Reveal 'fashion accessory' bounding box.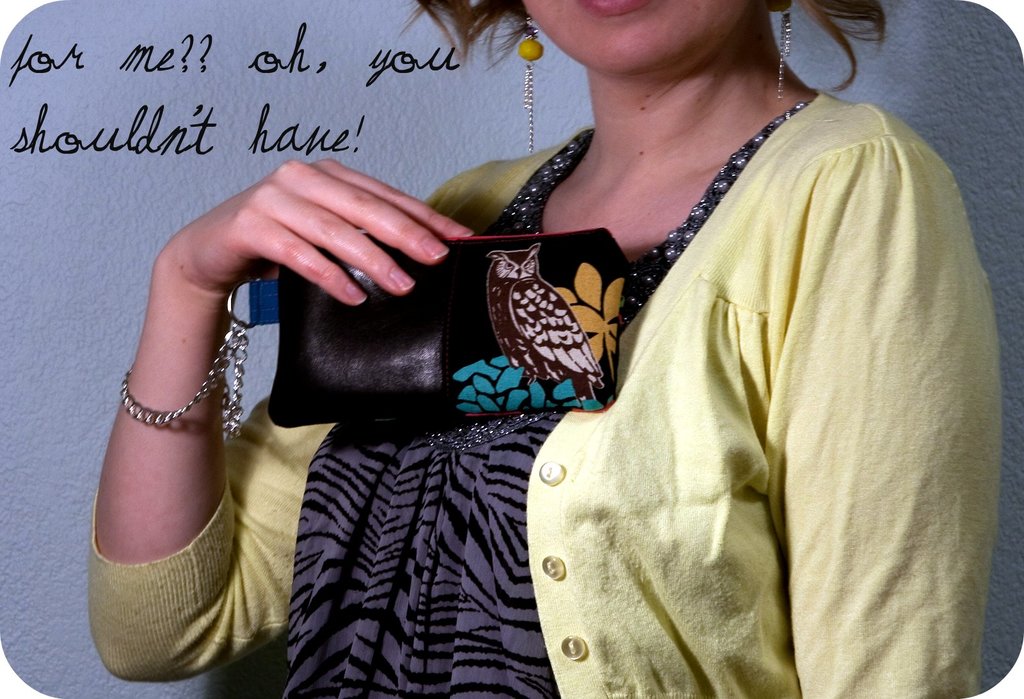
Revealed: <region>120, 278, 279, 444</region>.
